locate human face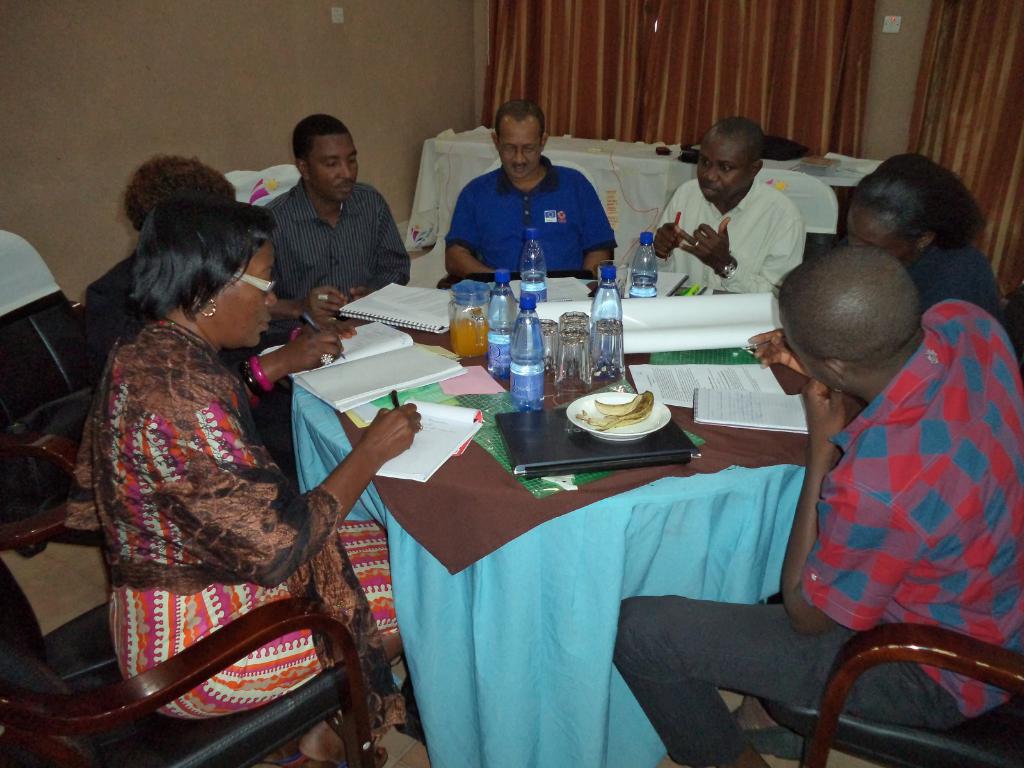
[left=780, top=319, right=833, bottom=387]
